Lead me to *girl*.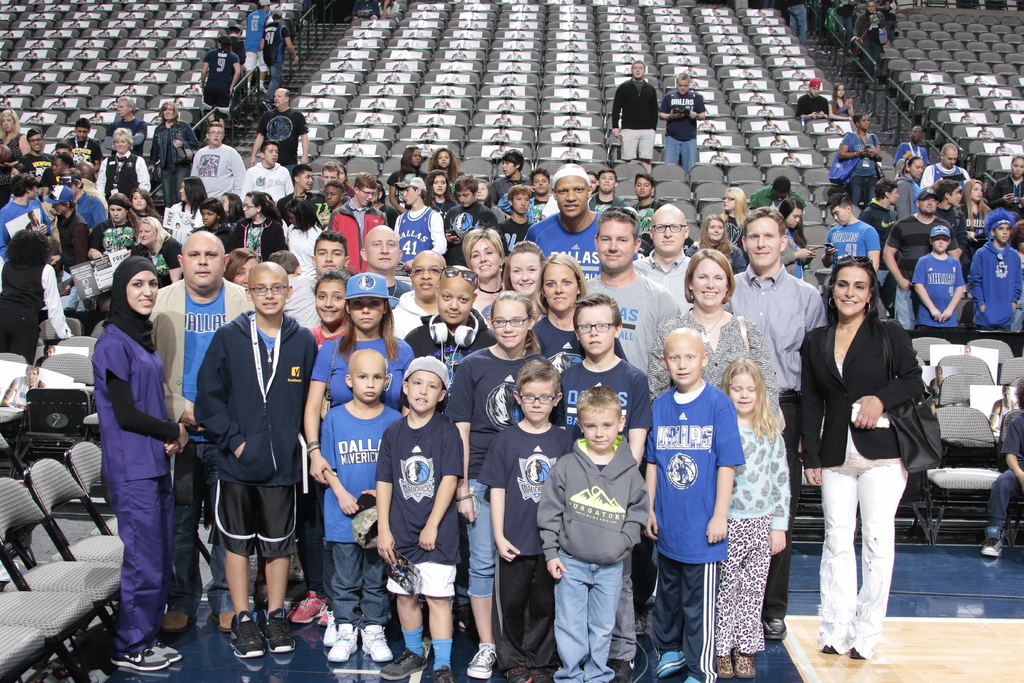
Lead to {"left": 87, "top": 193, "right": 140, "bottom": 313}.
